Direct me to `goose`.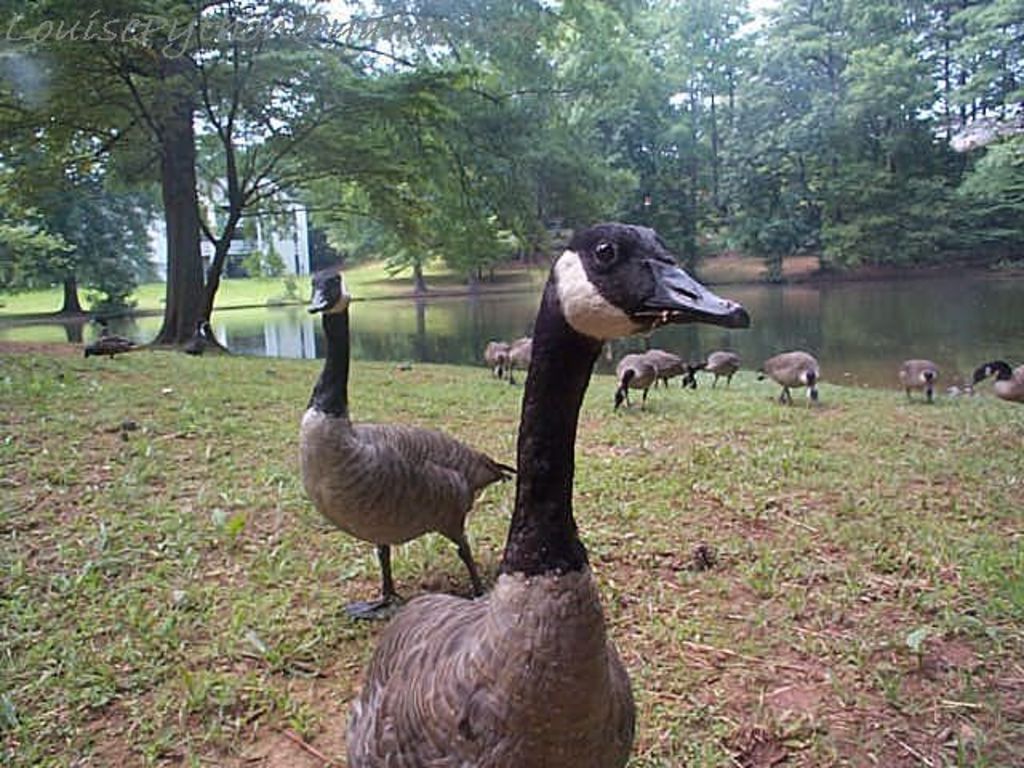
Direction: region(286, 277, 523, 632).
